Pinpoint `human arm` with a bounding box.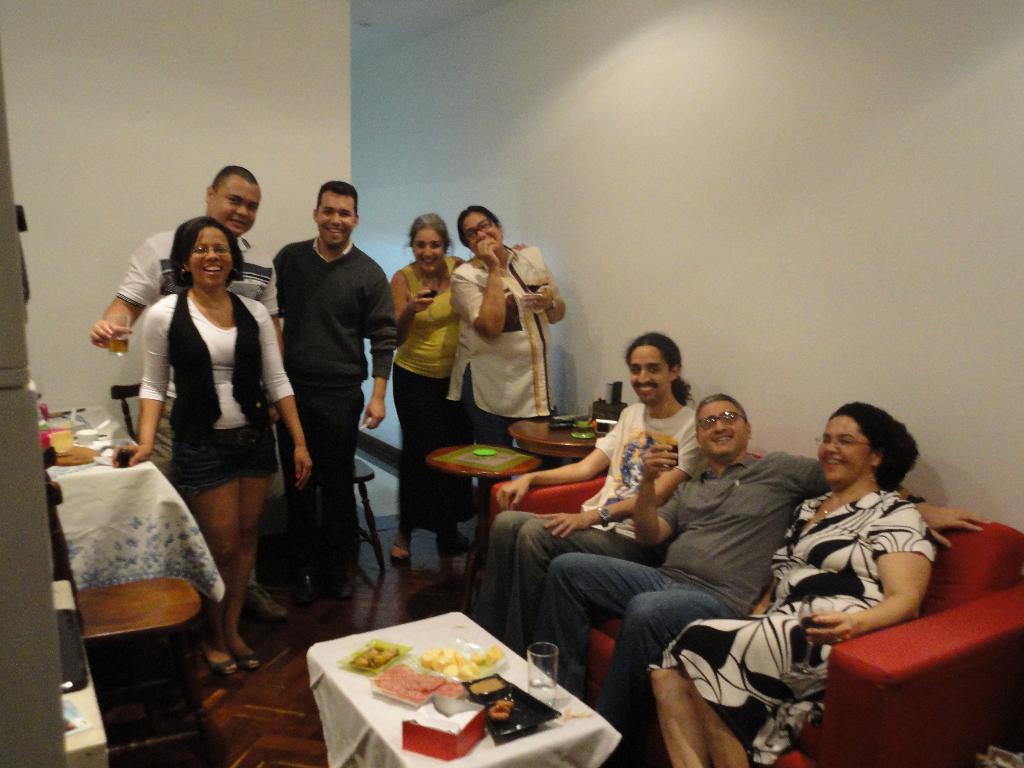
{"x1": 524, "y1": 247, "x2": 570, "y2": 323}.
